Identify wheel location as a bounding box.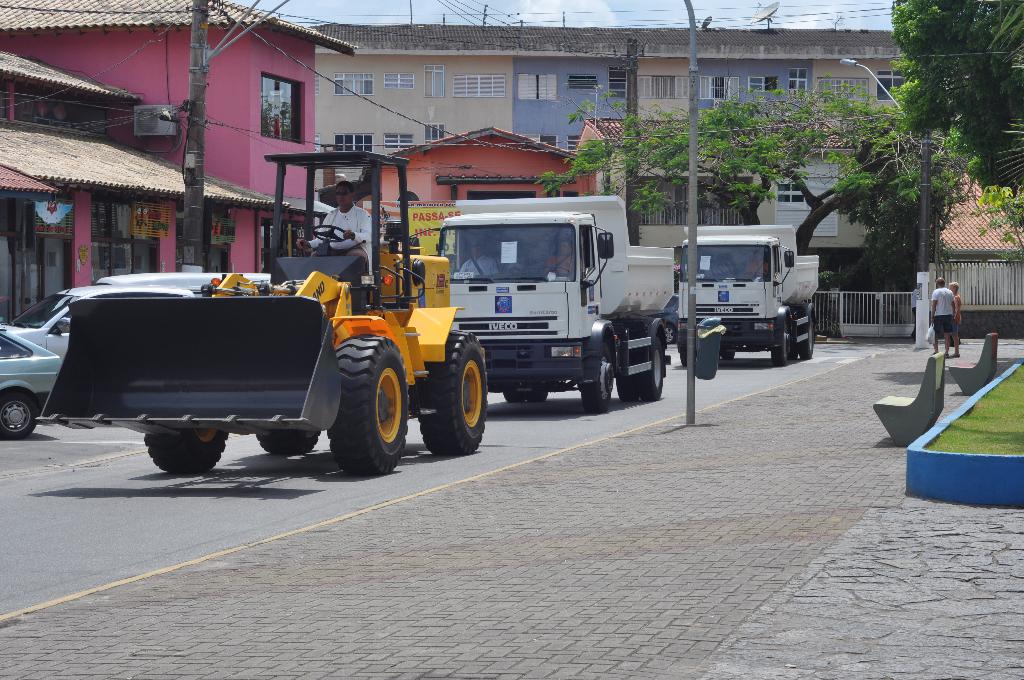
x1=311 y1=224 x2=346 y2=244.
